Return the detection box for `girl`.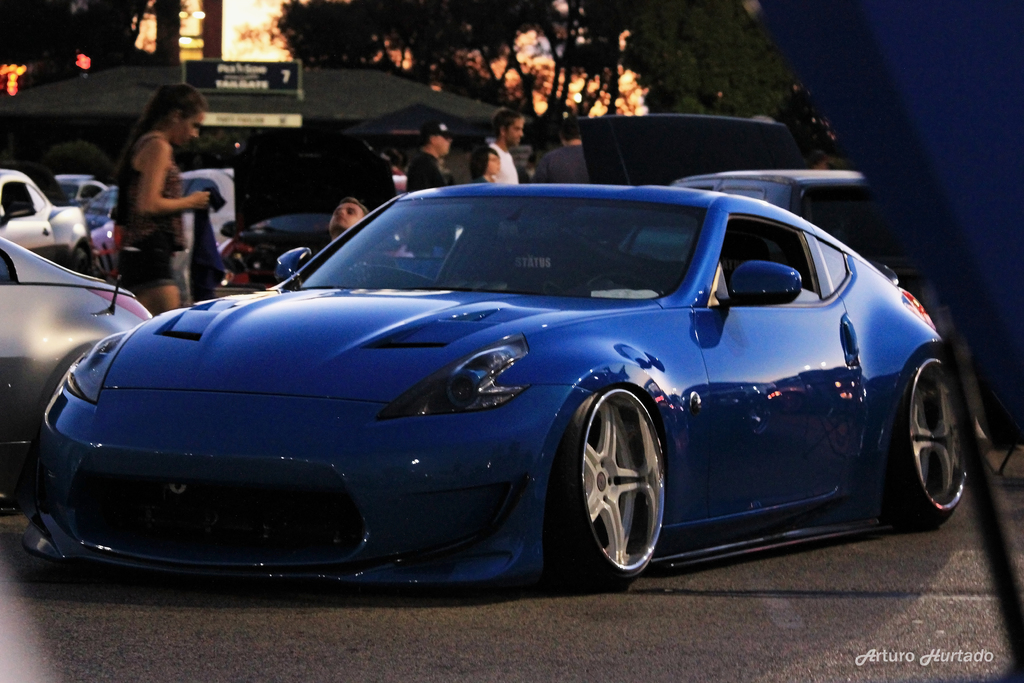
box(110, 85, 209, 304).
